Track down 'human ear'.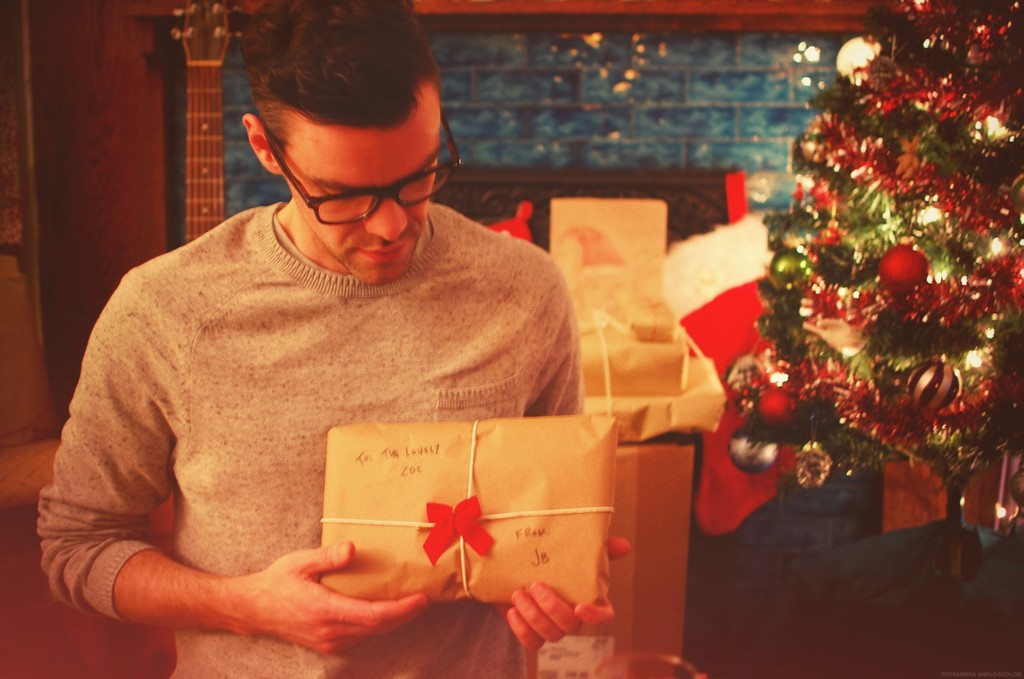
Tracked to {"x1": 241, "y1": 116, "x2": 282, "y2": 172}.
